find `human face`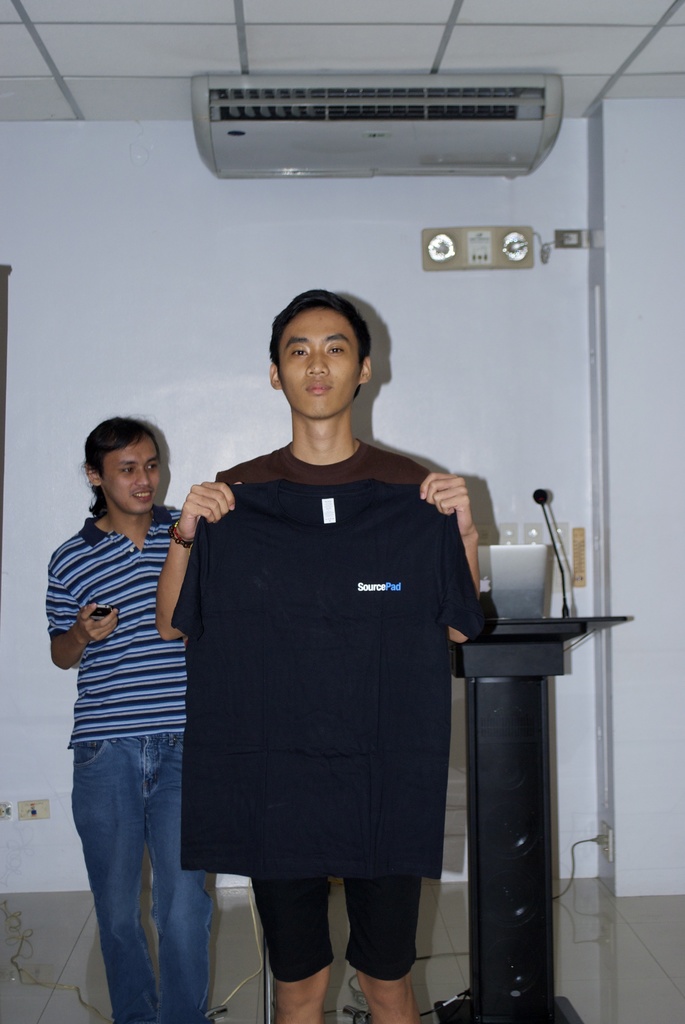
select_region(274, 308, 356, 418)
